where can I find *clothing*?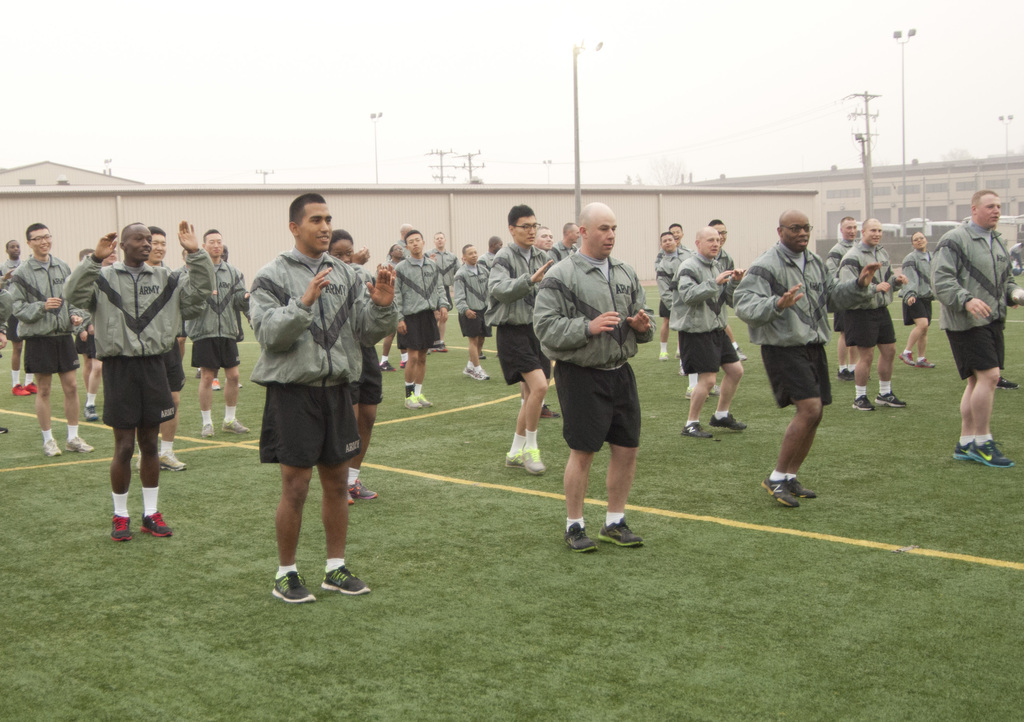
You can find it at 427 250 460 302.
